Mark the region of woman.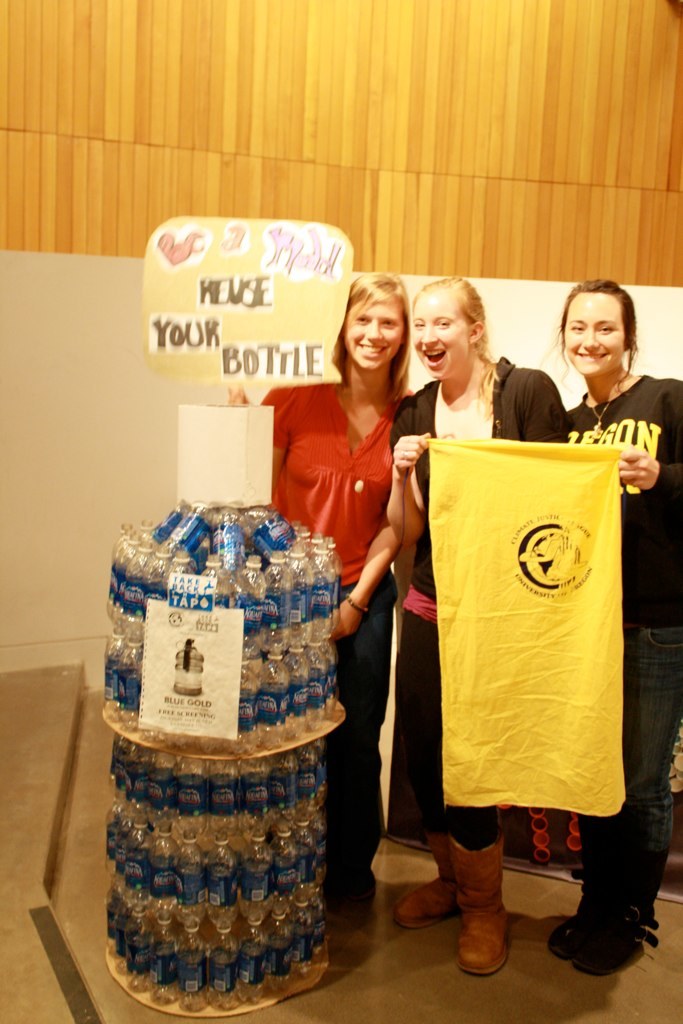
Region: [383, 275, 570, 980].
